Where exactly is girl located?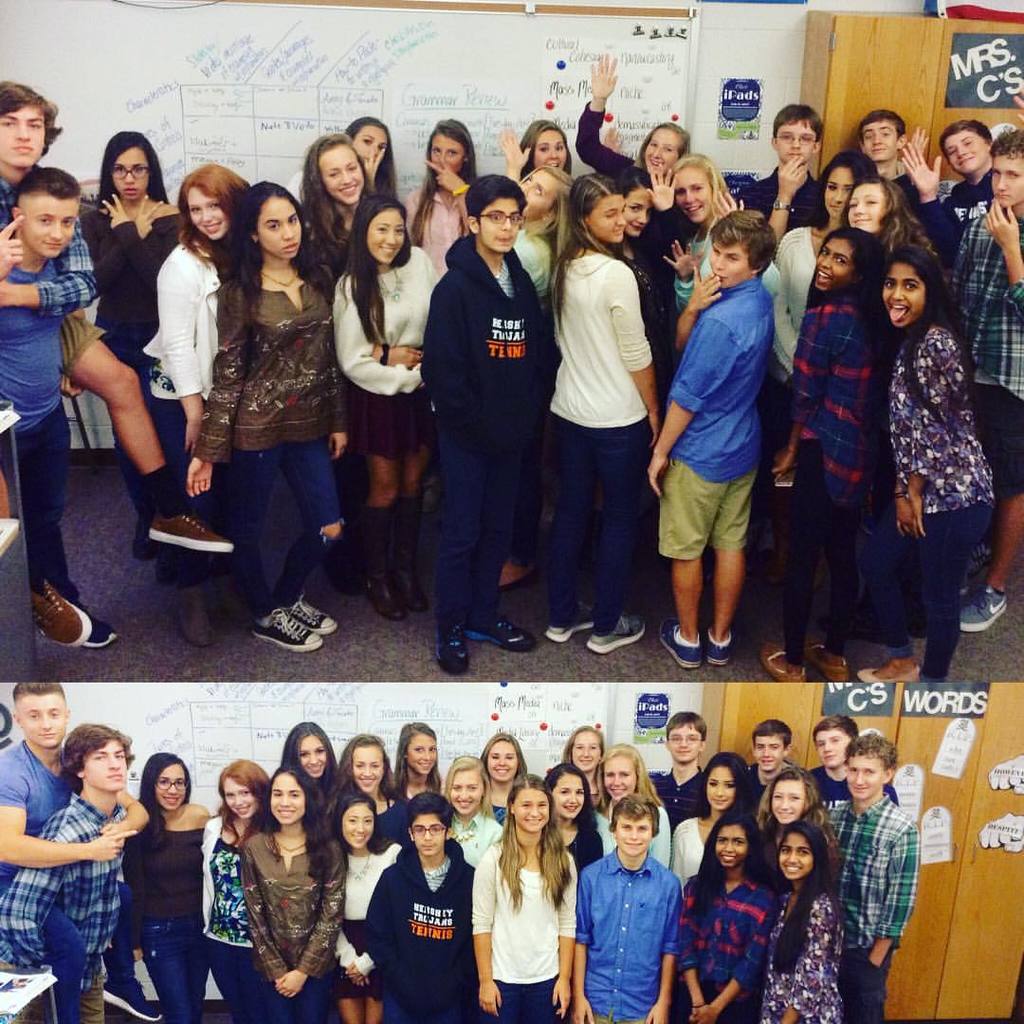
Its bounding box is bbox(548, 169, 661, 656).
